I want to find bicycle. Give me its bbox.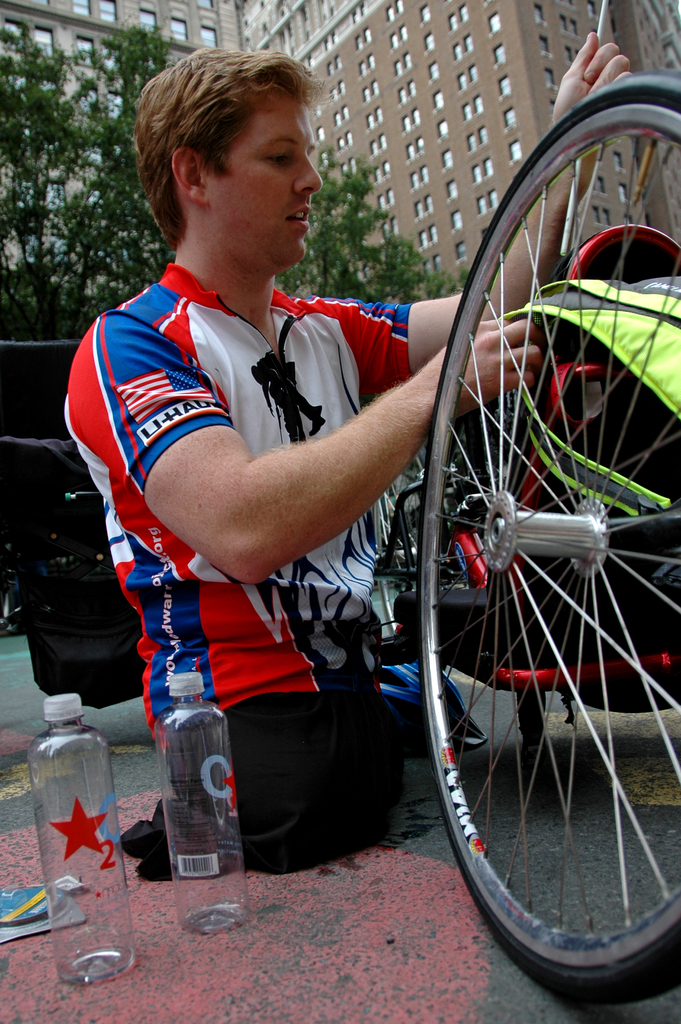
<region>390, 101, 680, 1020</region>.
